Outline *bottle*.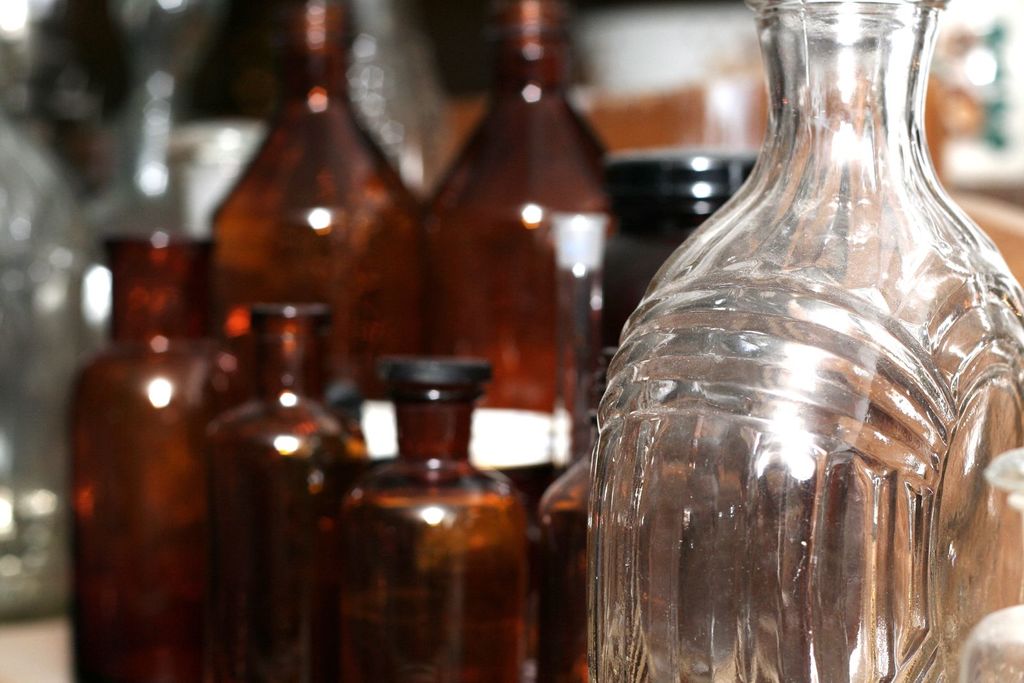
Outline: [left=67, top=232, right=244, bottom=682].
